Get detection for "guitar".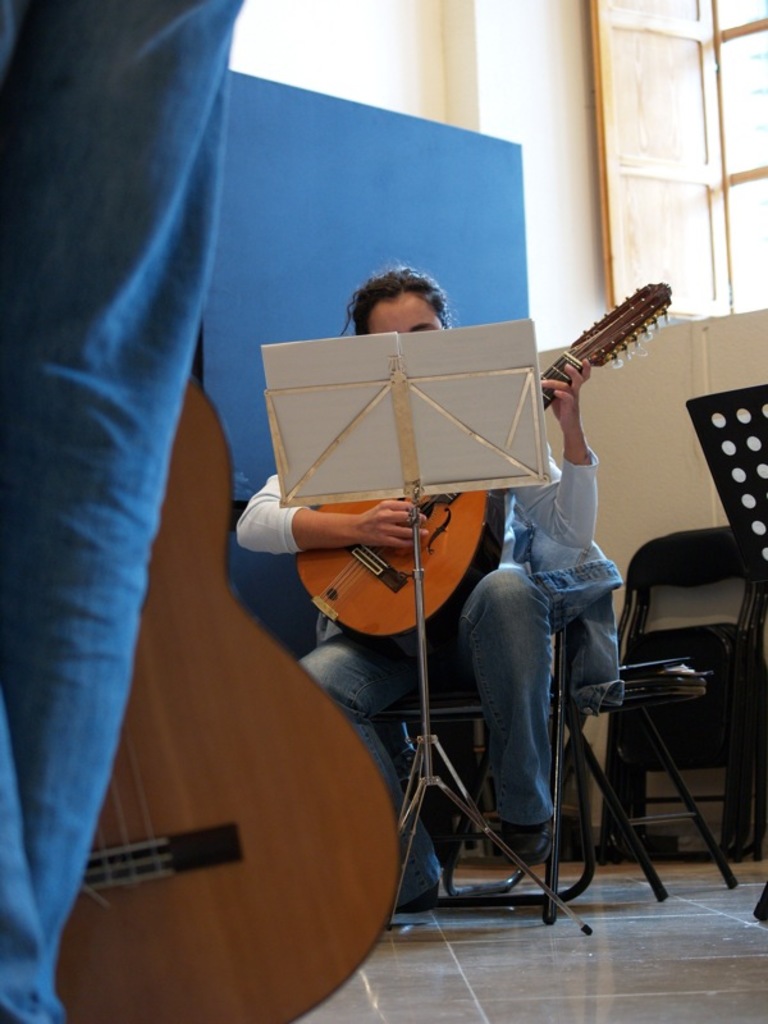
Detection: left=50, top=351, right=412, bottom=1023.
